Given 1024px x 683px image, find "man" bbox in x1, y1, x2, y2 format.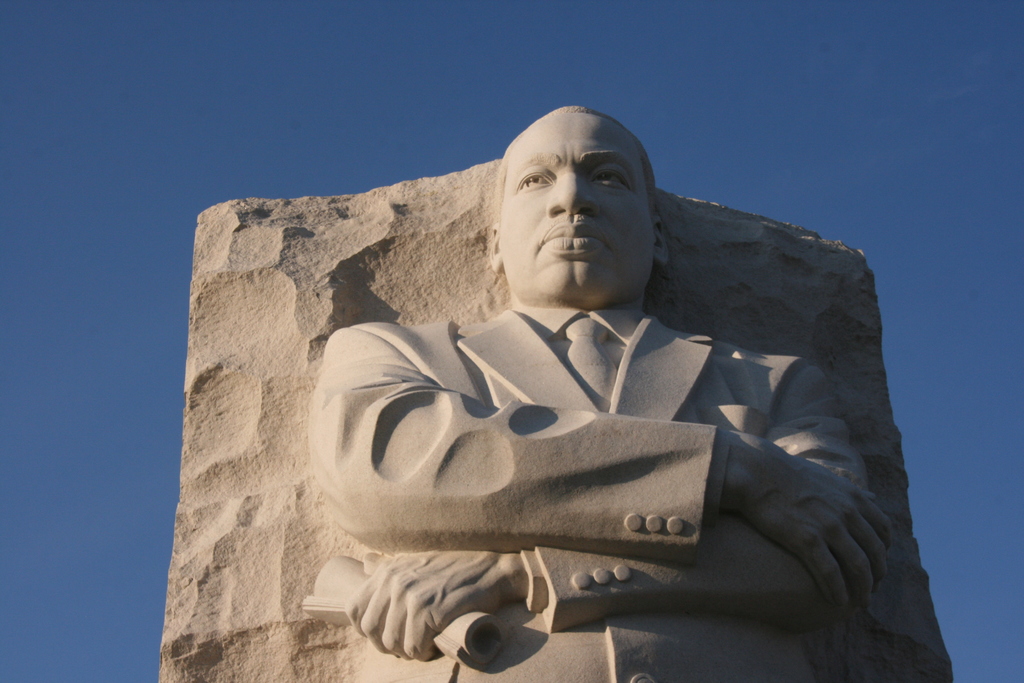
314, 94, 903, 664.
